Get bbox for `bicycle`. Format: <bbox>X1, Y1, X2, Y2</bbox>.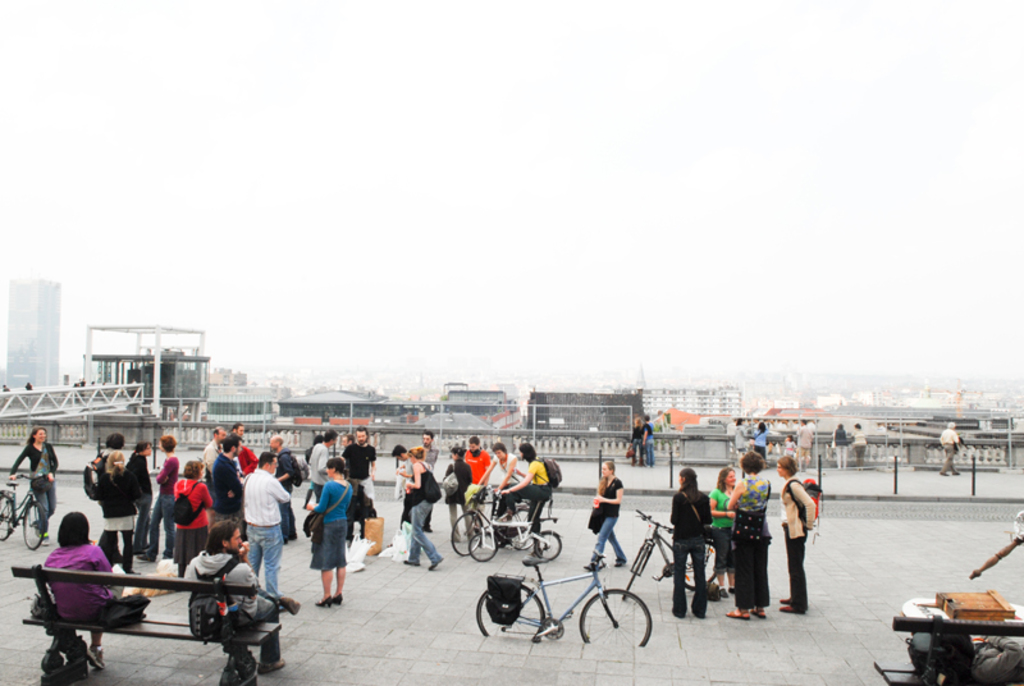
<bbox>468, 485, 563, 563</bbox>.
